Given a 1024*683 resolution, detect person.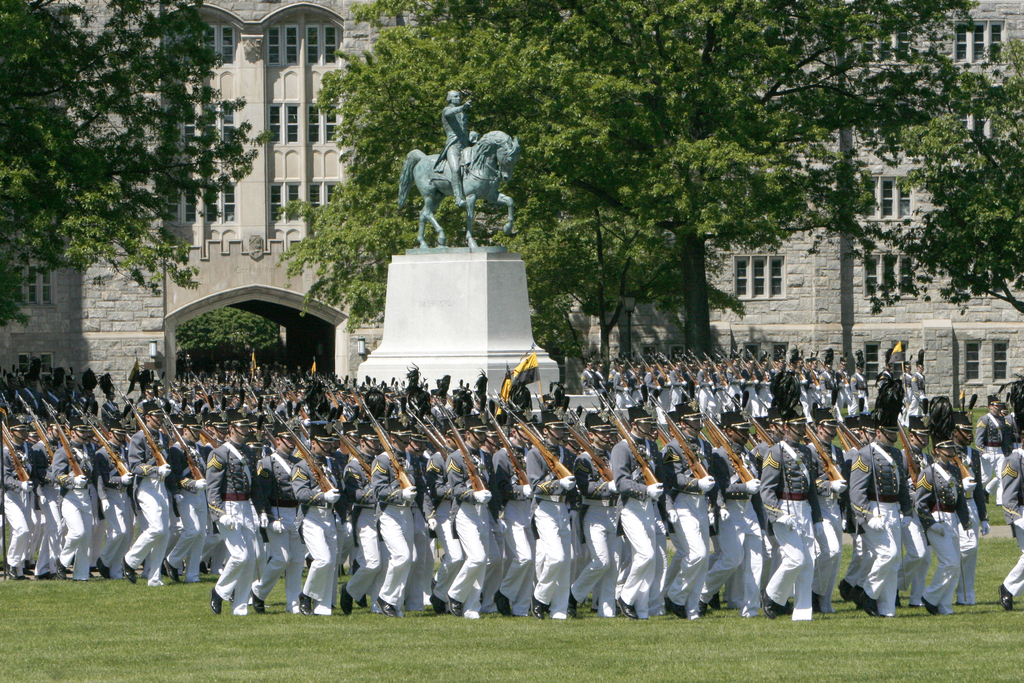
pyautogui.locateOnScreen(975, 399, 1014, 498).
